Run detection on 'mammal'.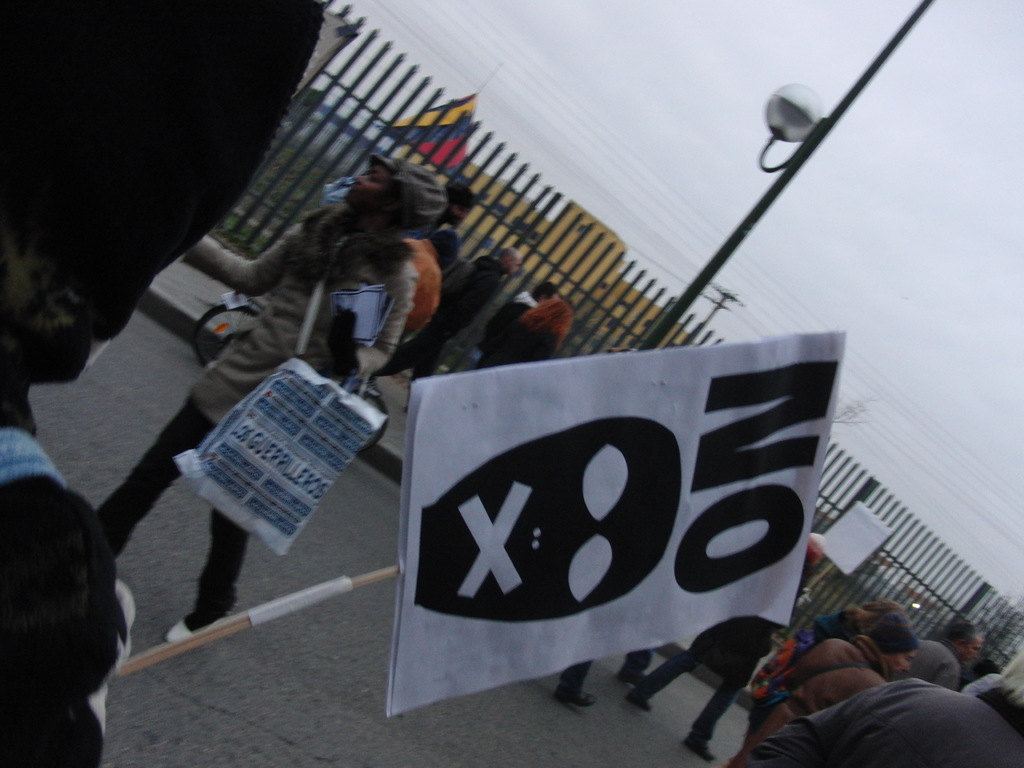
Result: (left=897, top=620, right=979, bottom=691).
